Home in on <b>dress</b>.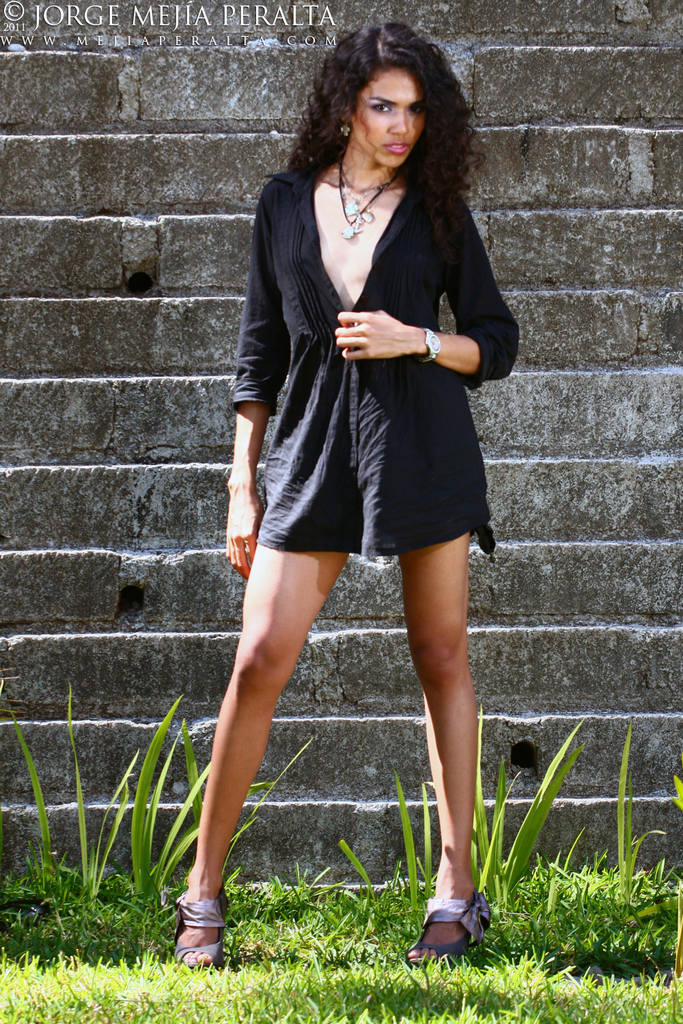
Homed in at bbox(233, 167, 527, 568).
